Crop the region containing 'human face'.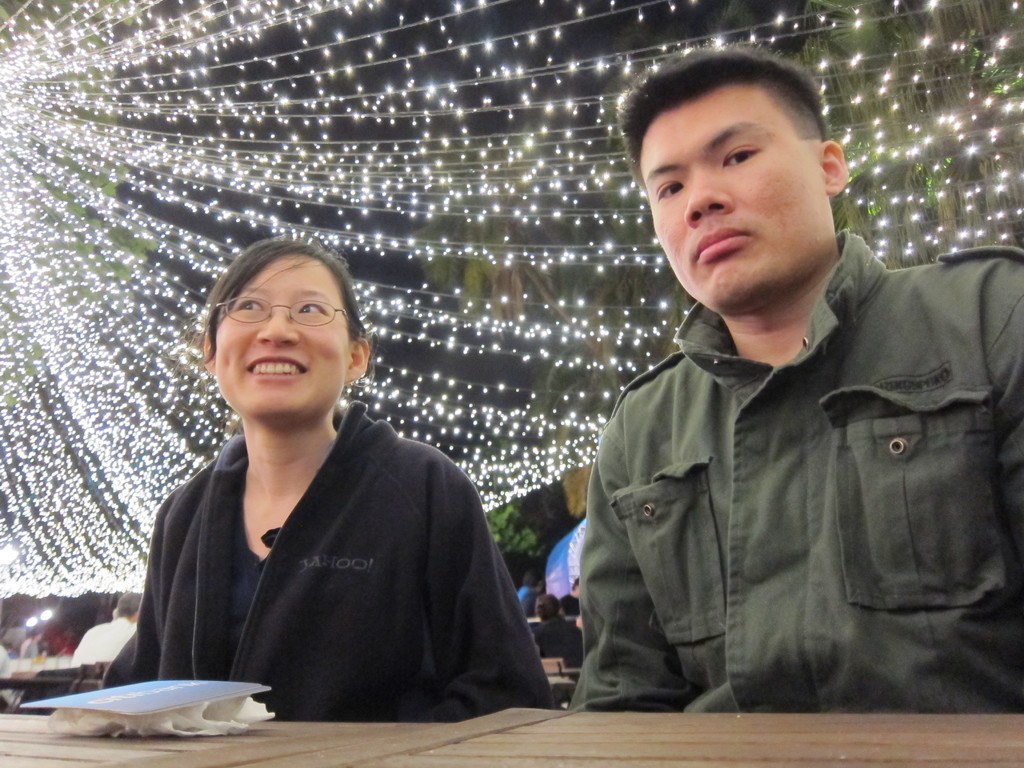
Crop region: BBox(212, 254, 351, 415).
